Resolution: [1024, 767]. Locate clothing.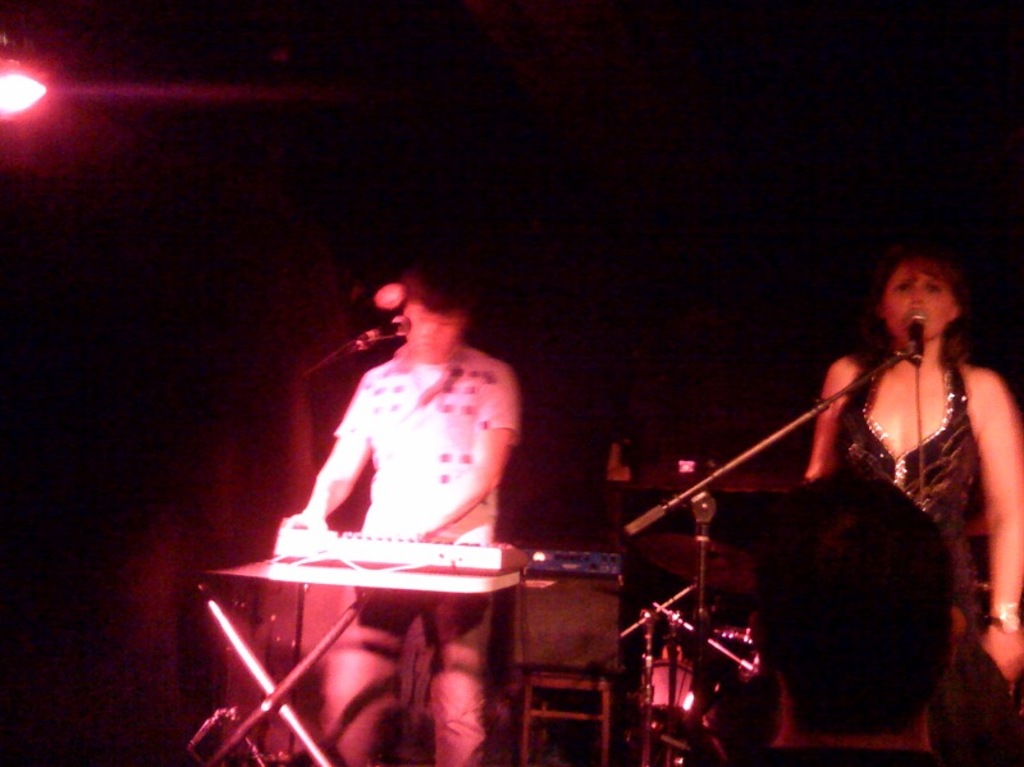
x1=726 y1=749 x2=952 y2=766.
